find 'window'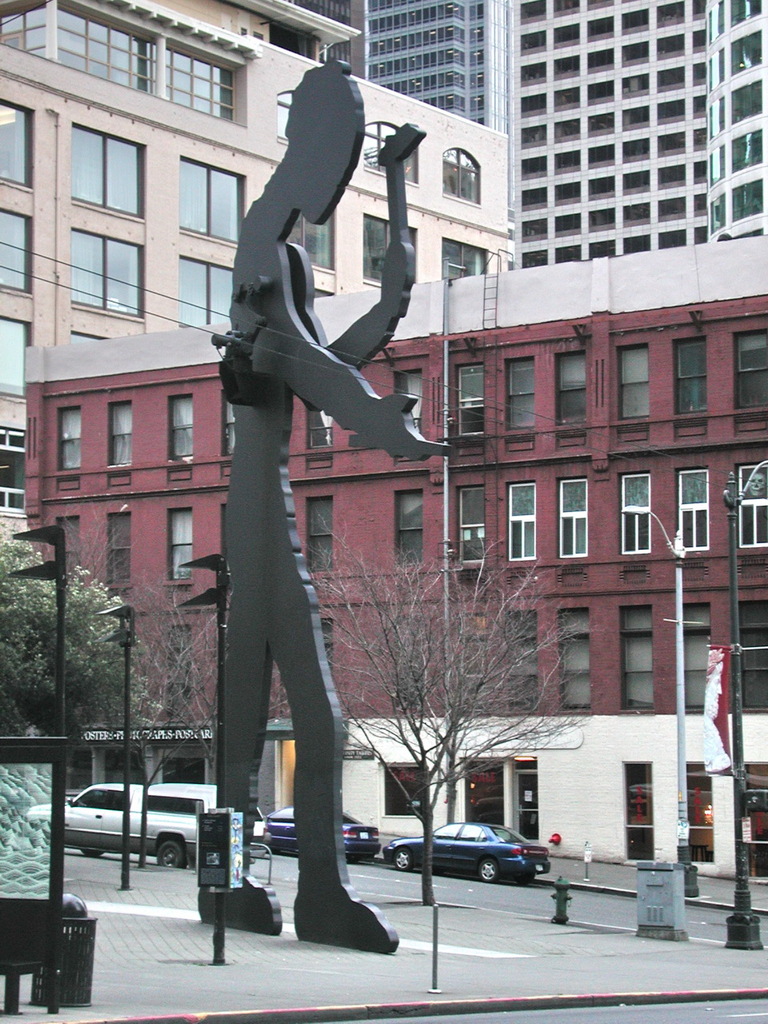
[left=73, top=225, right=143, bottom=318]
